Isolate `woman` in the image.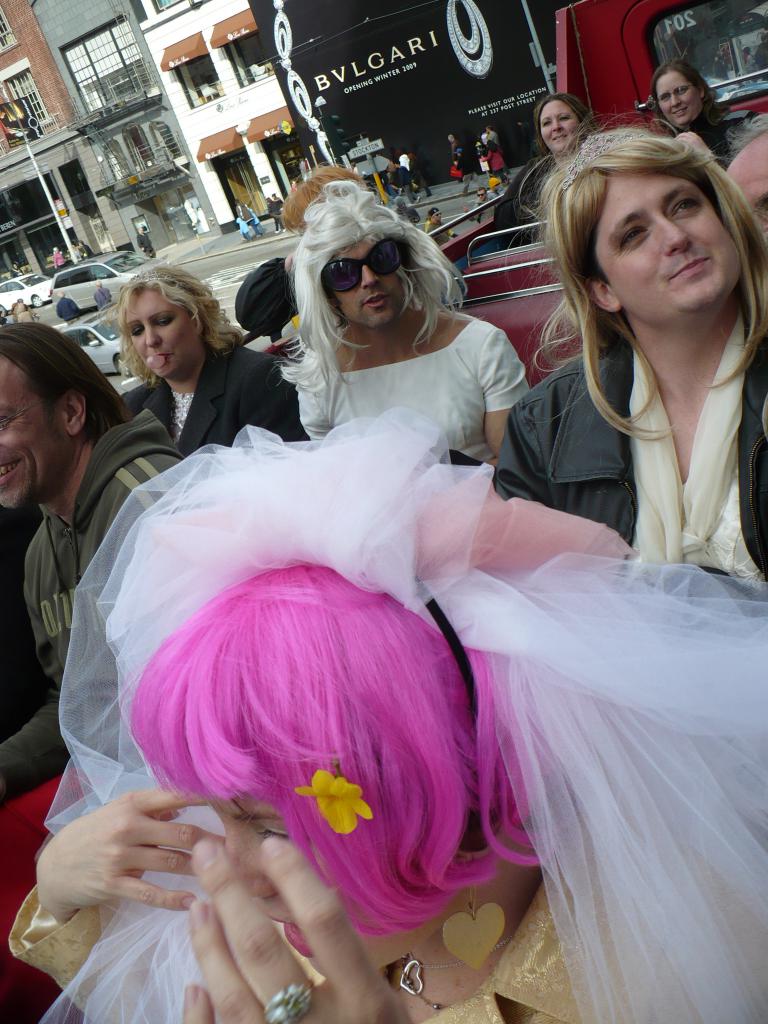
Isolated region: locate(0, 548, 767, 1023).
